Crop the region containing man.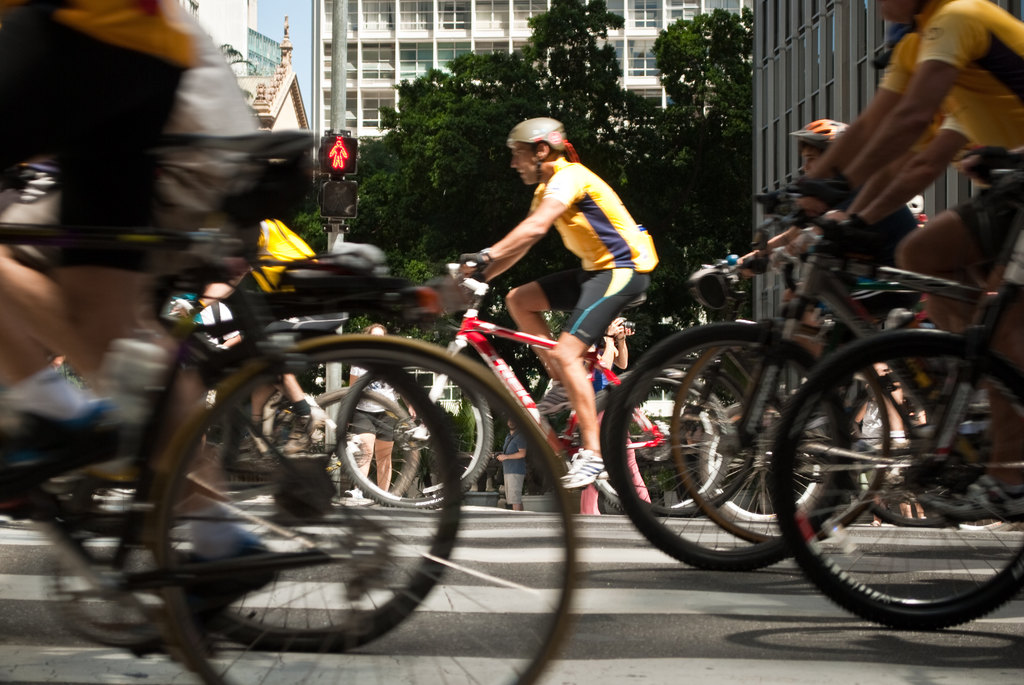
Crop region: (x1=740, y1=0, x2=1023, y2=507).
